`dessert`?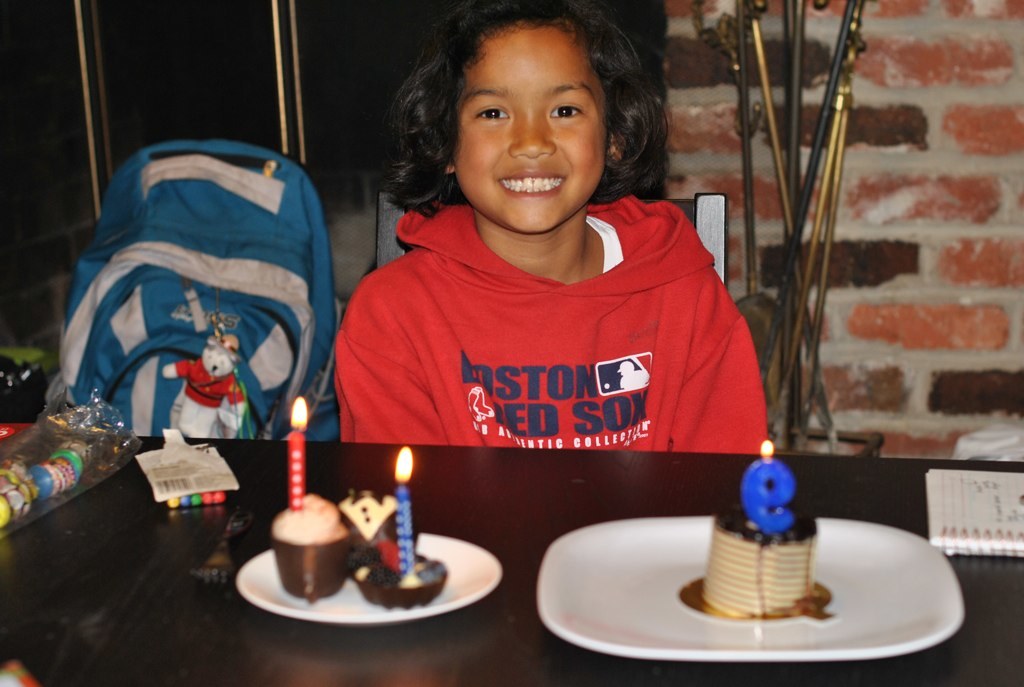
<bbox>697, 475, 845, 633</bbox>
